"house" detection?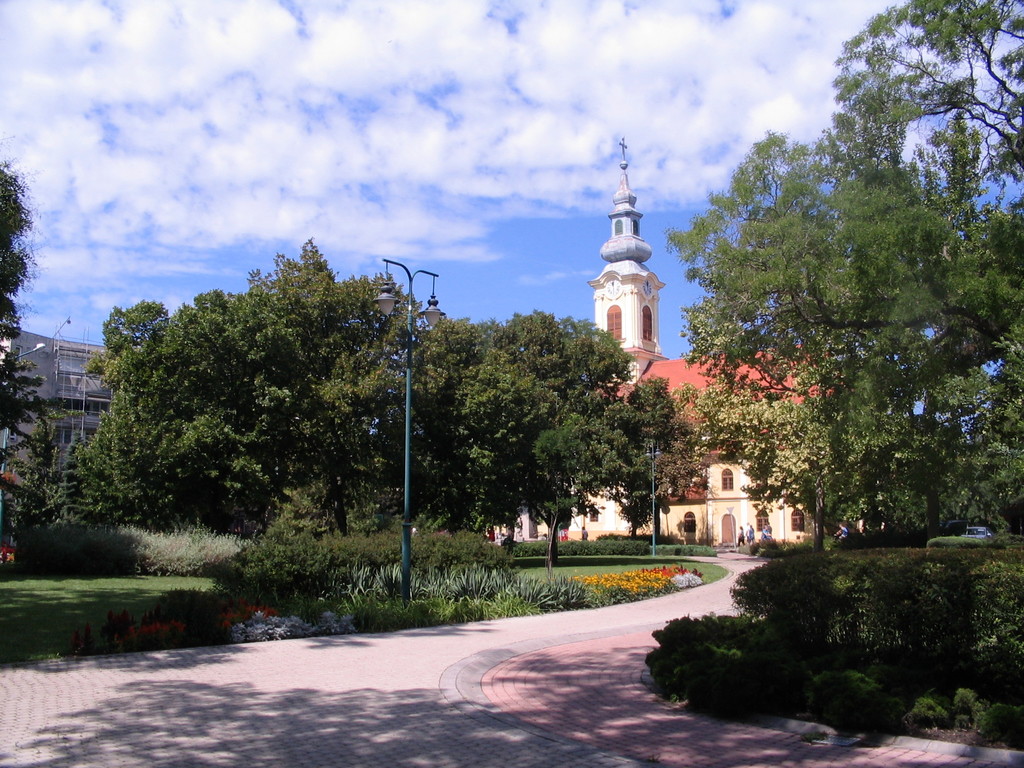
[0, 300, 125, 520]
